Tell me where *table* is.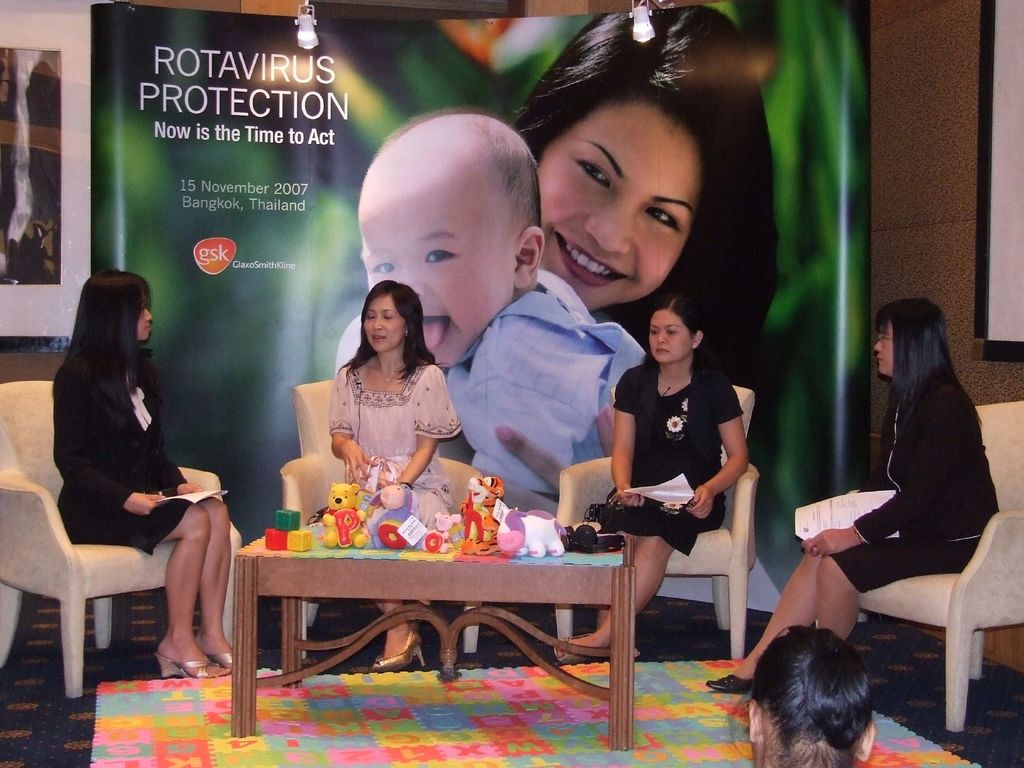
*table* is at rect(235, 521, 636, 754).
